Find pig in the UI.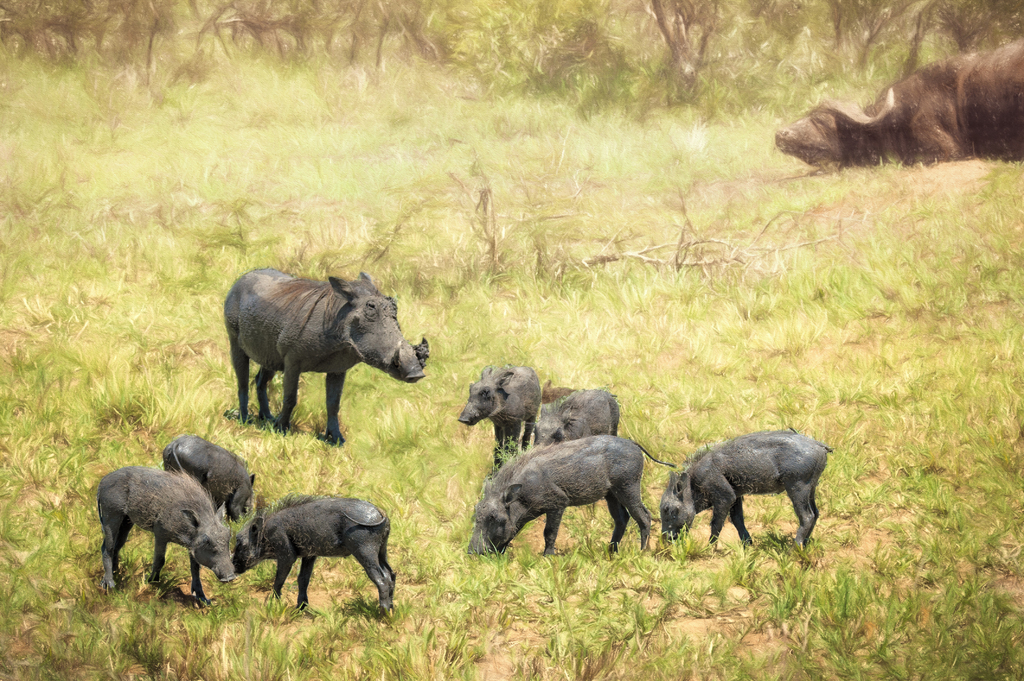
UI element at <bbox>660, 427, 835, 557</bbox>.
